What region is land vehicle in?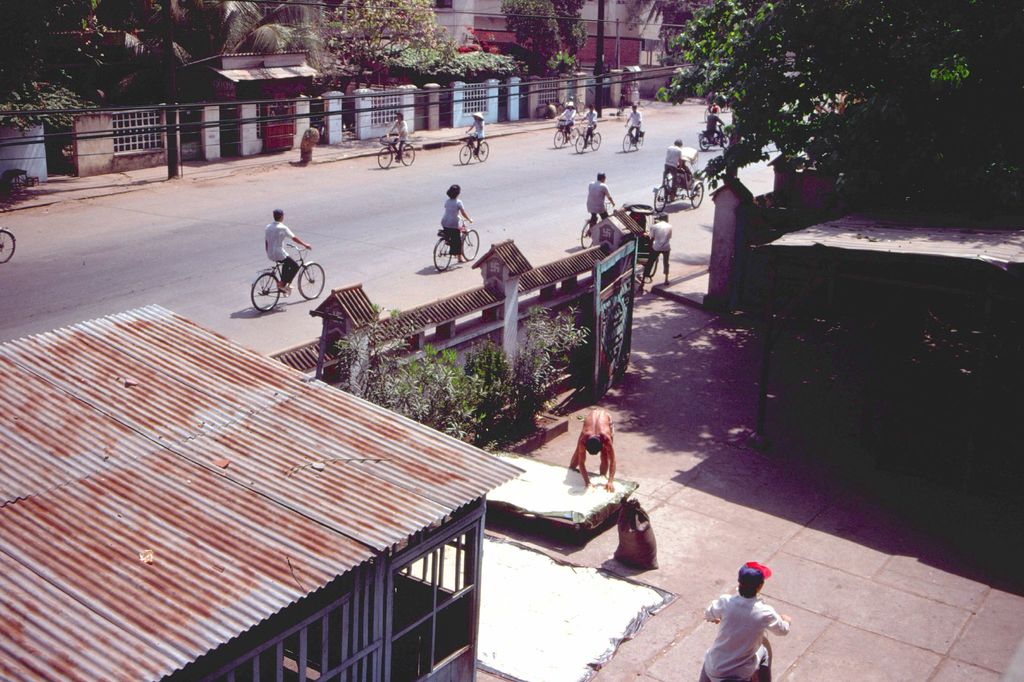
[left=579, top=201, right=612, bottom=248].
